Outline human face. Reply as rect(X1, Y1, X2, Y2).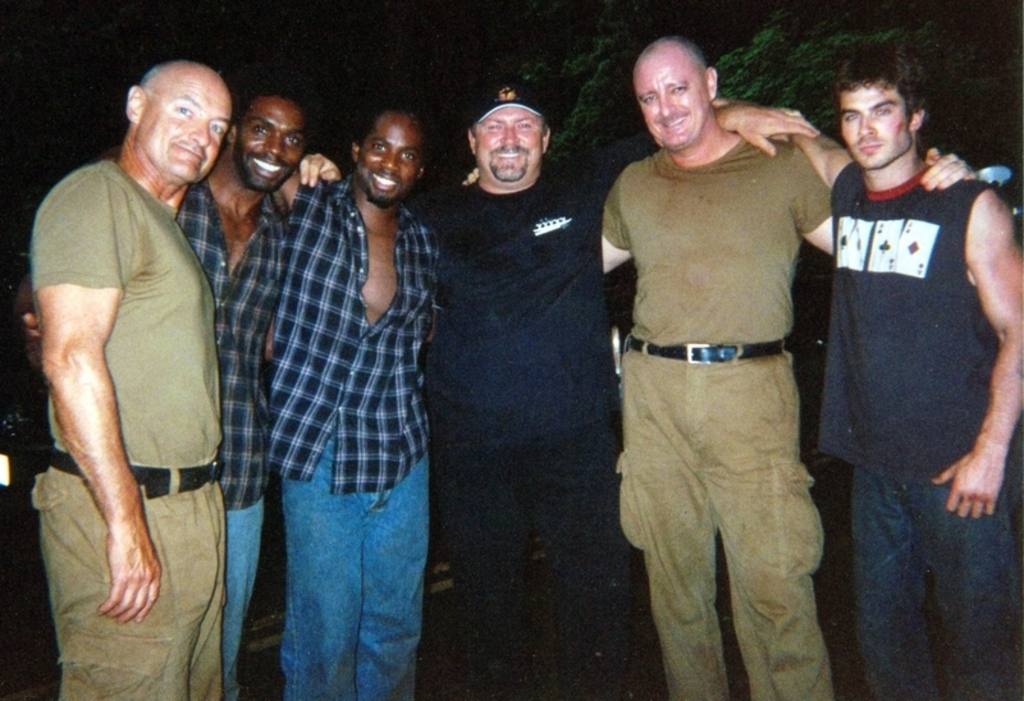
rect(237, 109, 305, 205).
